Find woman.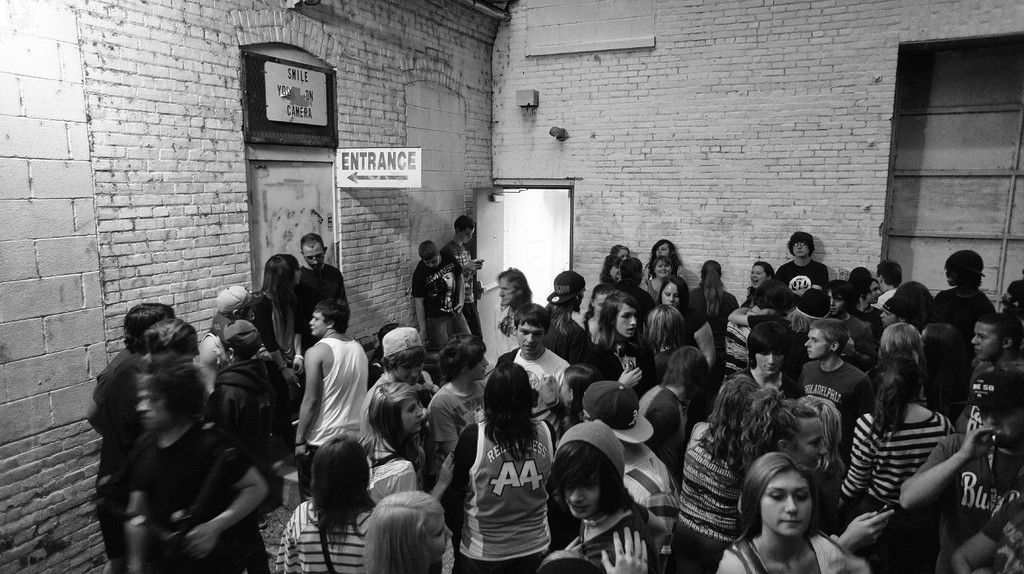
Rect(276, 431, 381, 573).
